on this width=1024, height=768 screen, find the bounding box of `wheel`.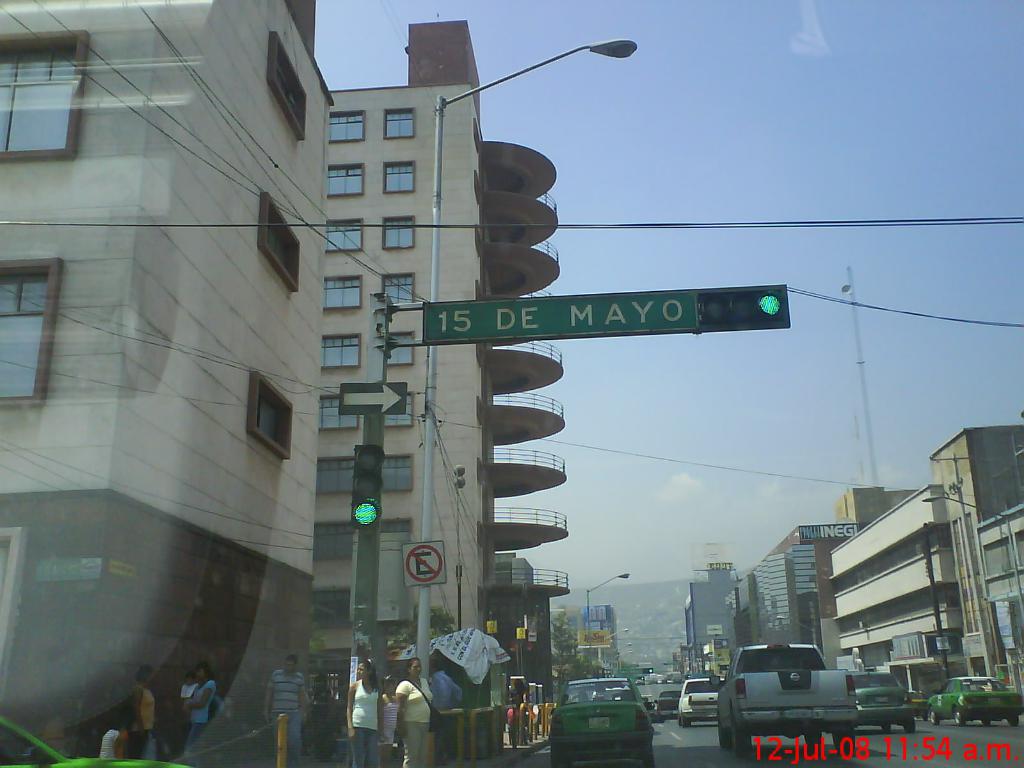
Bounding box: 955:707:963:727.
